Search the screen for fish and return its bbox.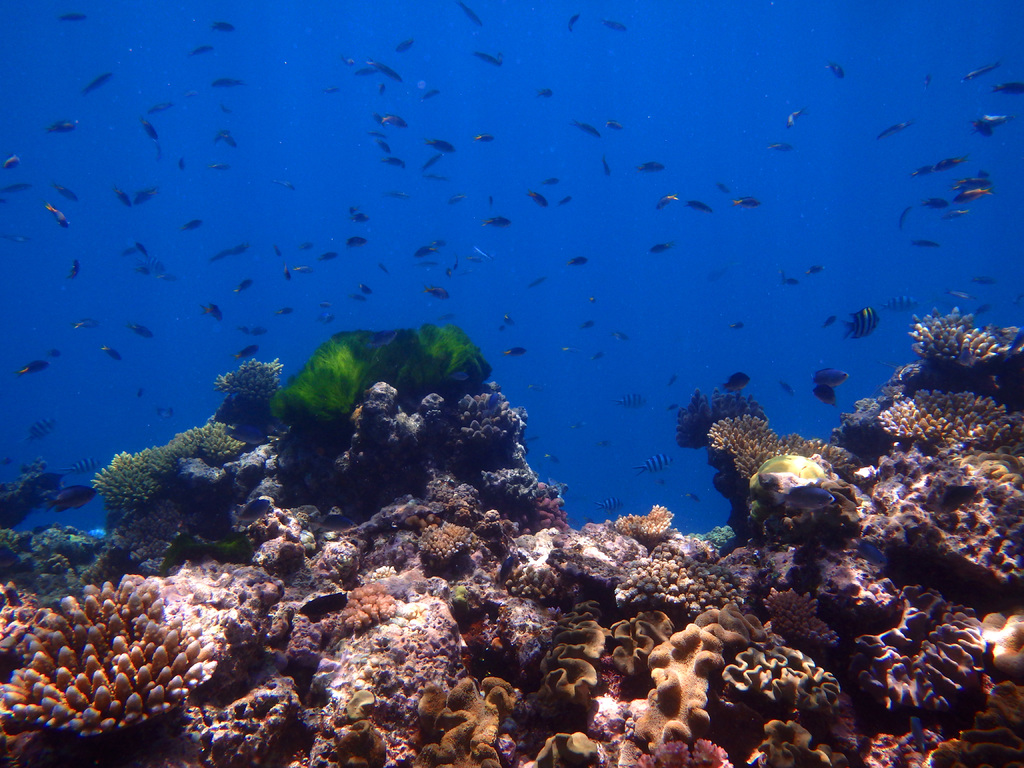
Found: [115,184,133,212].
